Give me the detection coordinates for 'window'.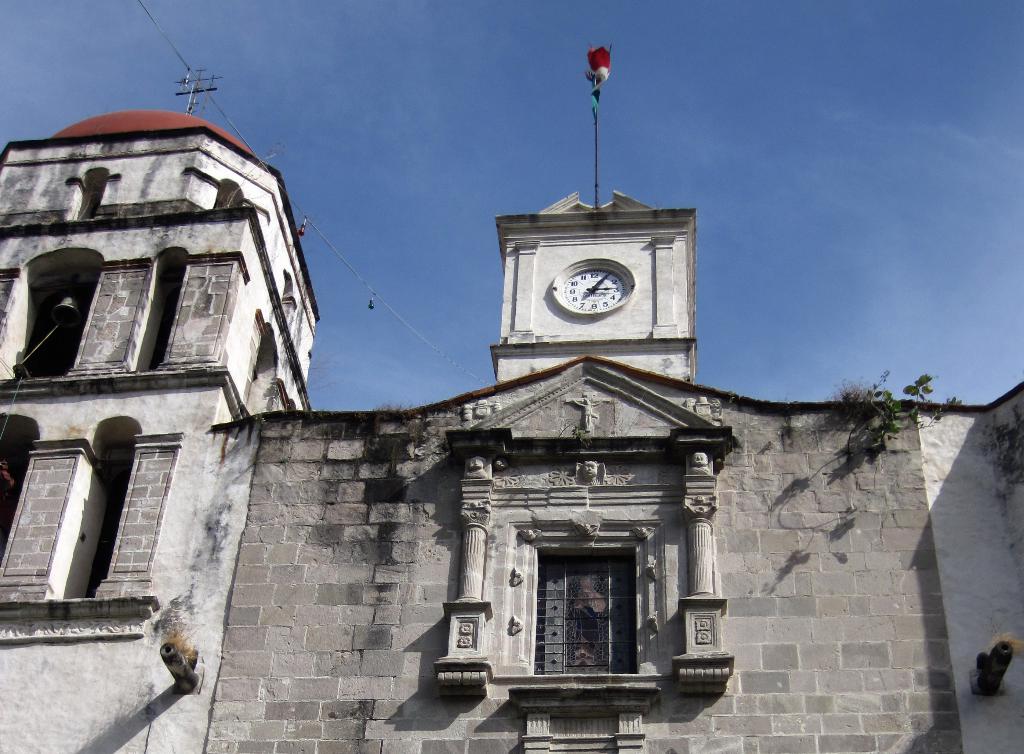
Rect(114, 236, 191, 379).
